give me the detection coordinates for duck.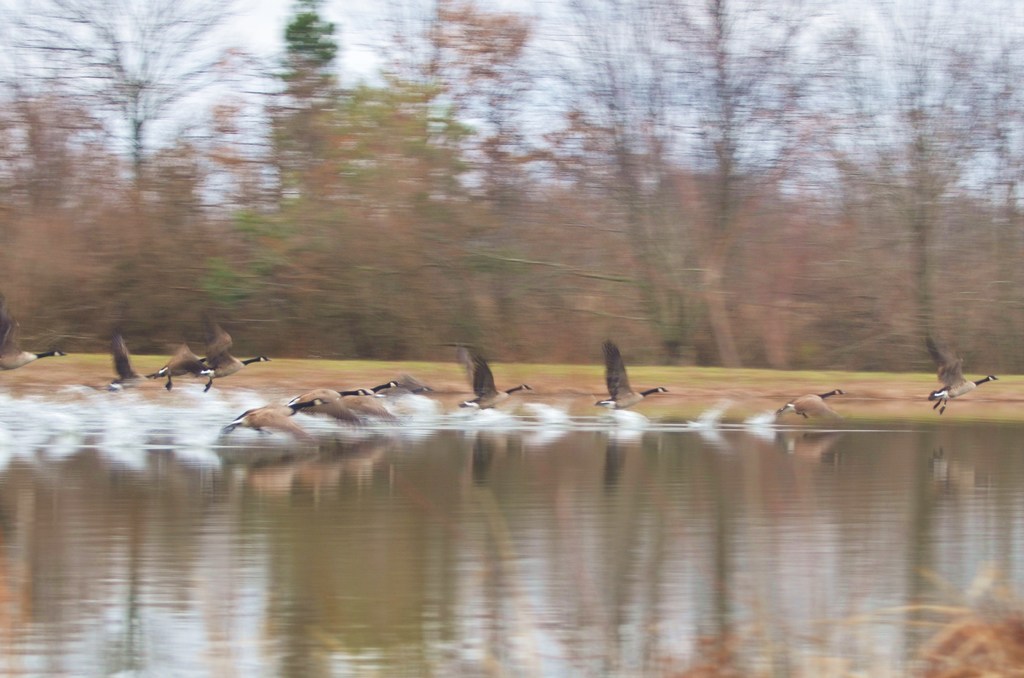
[x1=298, y1=384, x2=369, y2=428].
